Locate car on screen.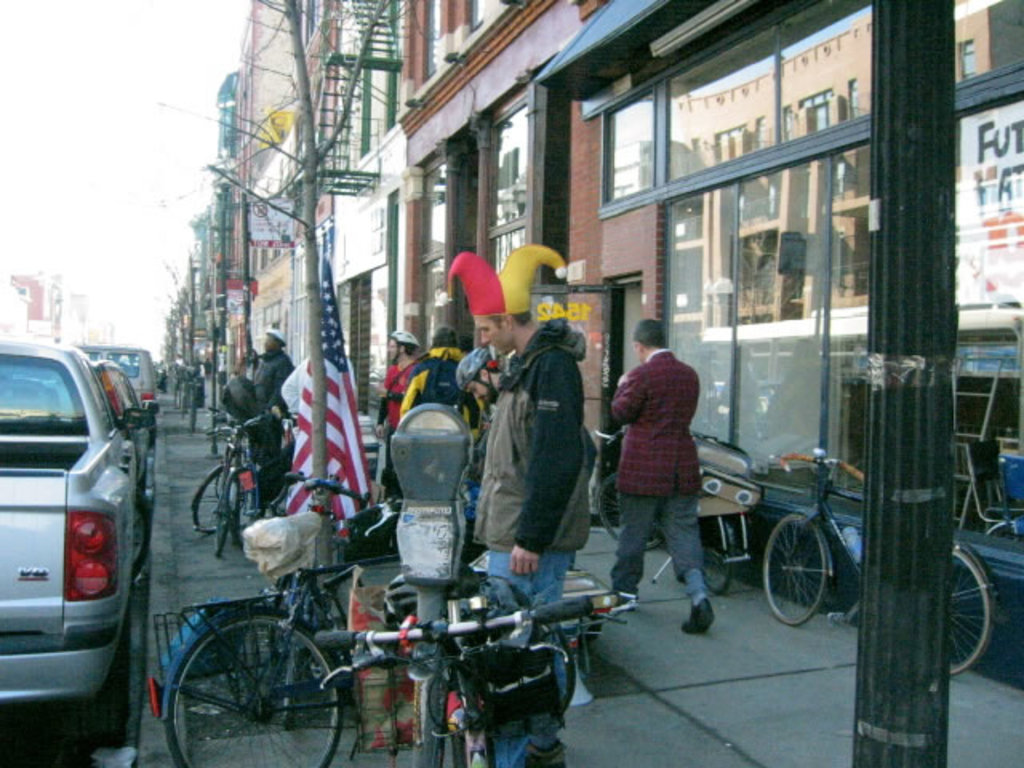
On screen at locate(98, 360, 157, 498).
